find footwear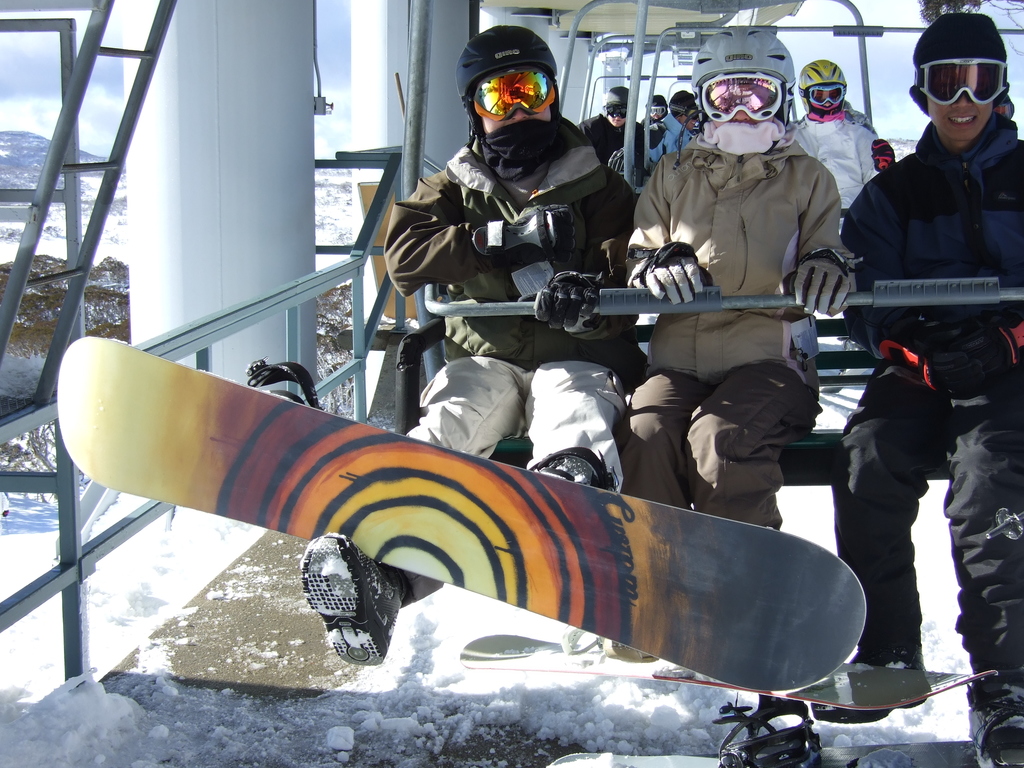
pyautogui.locateOnScreen(298, 533, 407, 666)
